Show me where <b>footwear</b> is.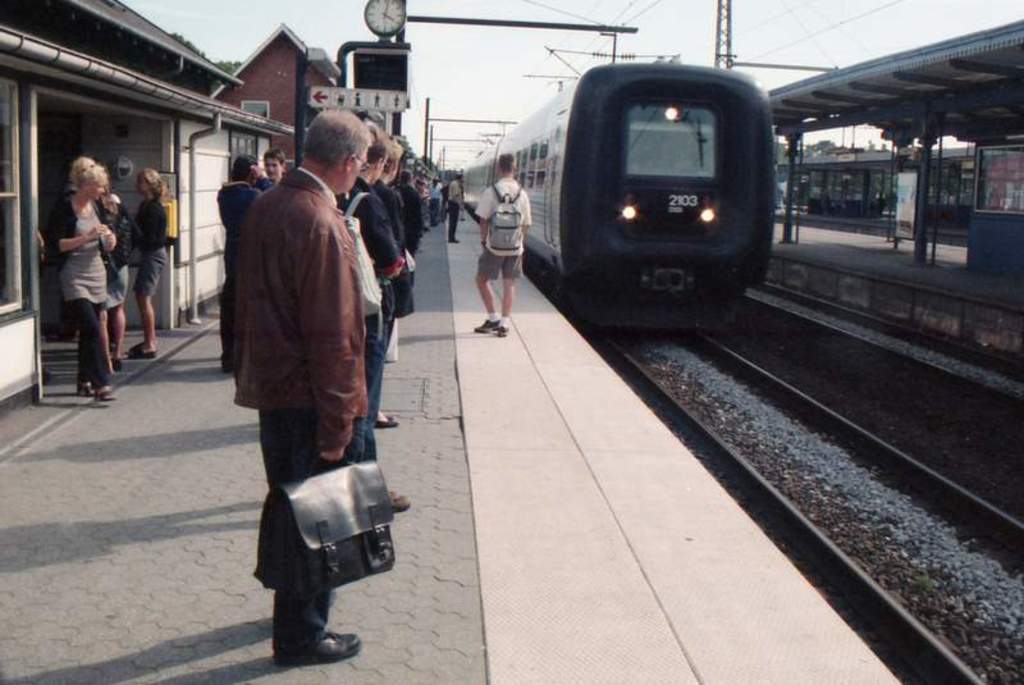
<b>footwear</b> is at x1=270, y1=629, x2=358, y2=665.
